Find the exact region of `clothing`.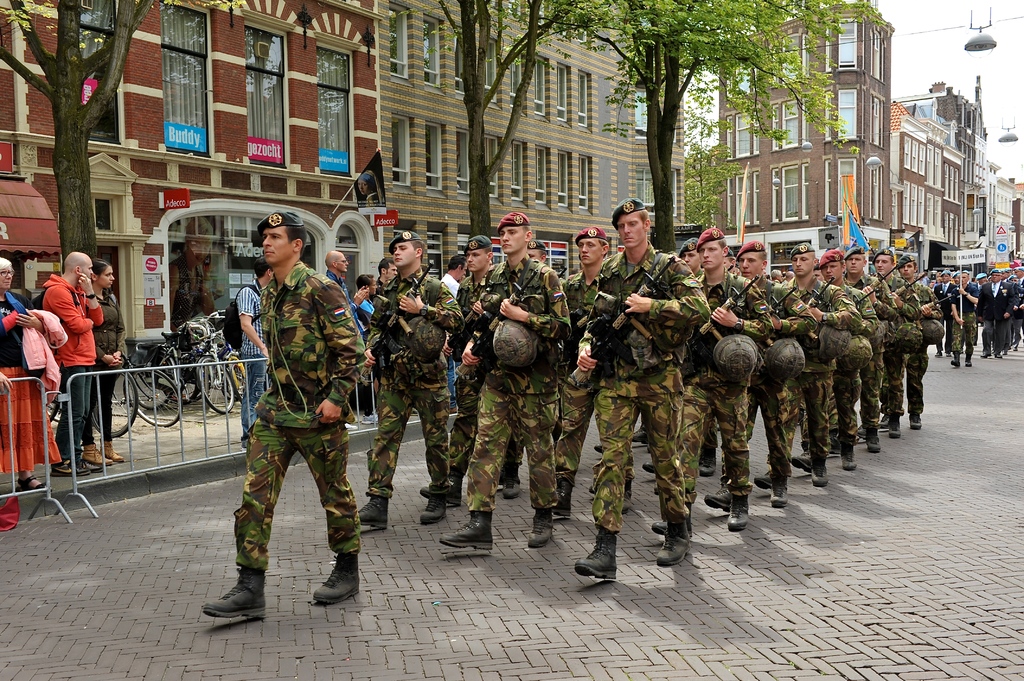
Exact region: 42:271:104:461.
